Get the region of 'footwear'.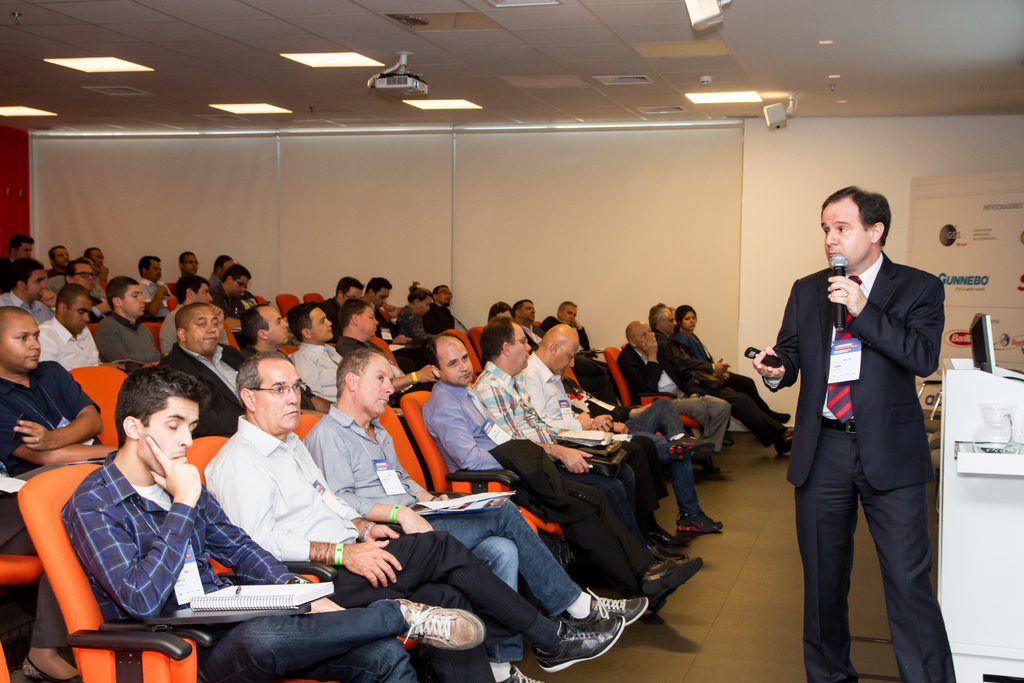
BBox(696, 502, 726, 531).
